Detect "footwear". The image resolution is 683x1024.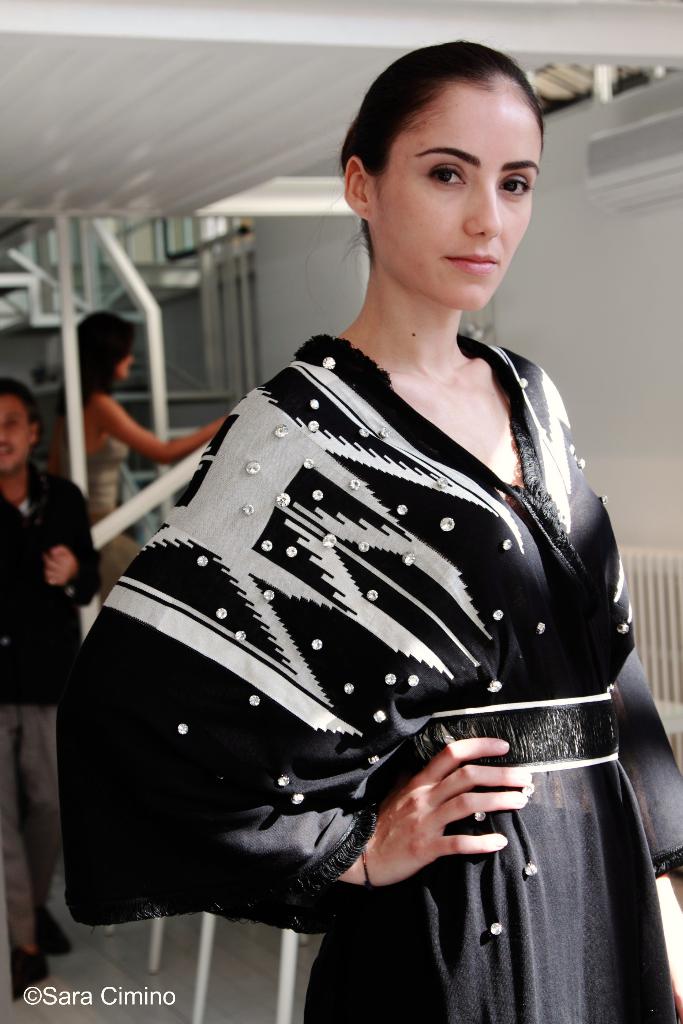
bbox=[35, 912, 76, 959].
